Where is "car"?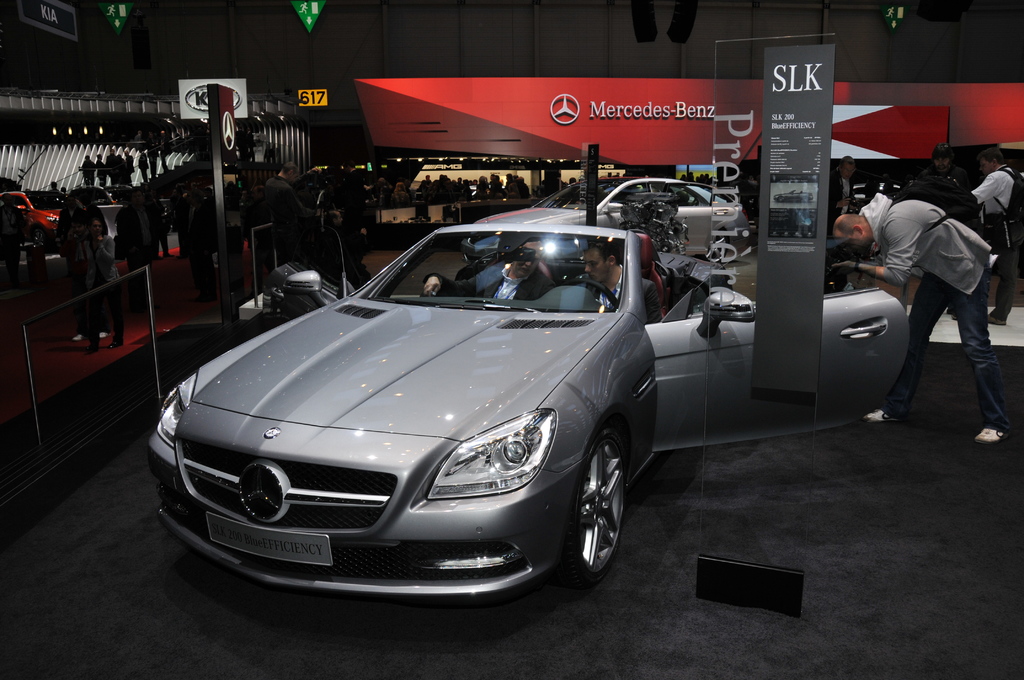
774 190 813 204.
